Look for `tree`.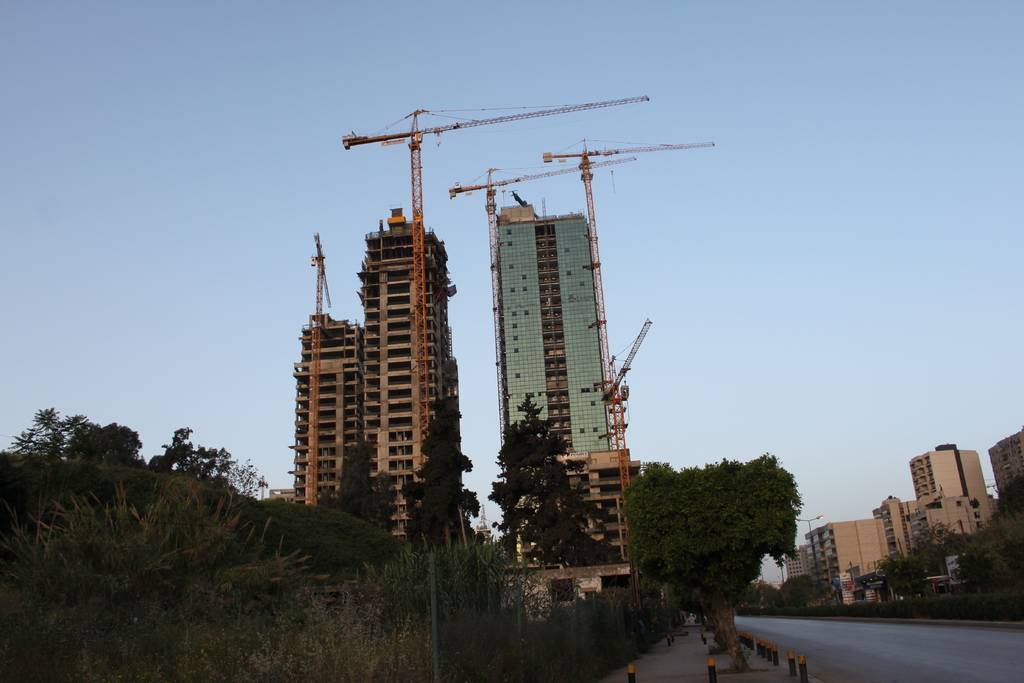
Found: [947, 476, 1023, 610].
